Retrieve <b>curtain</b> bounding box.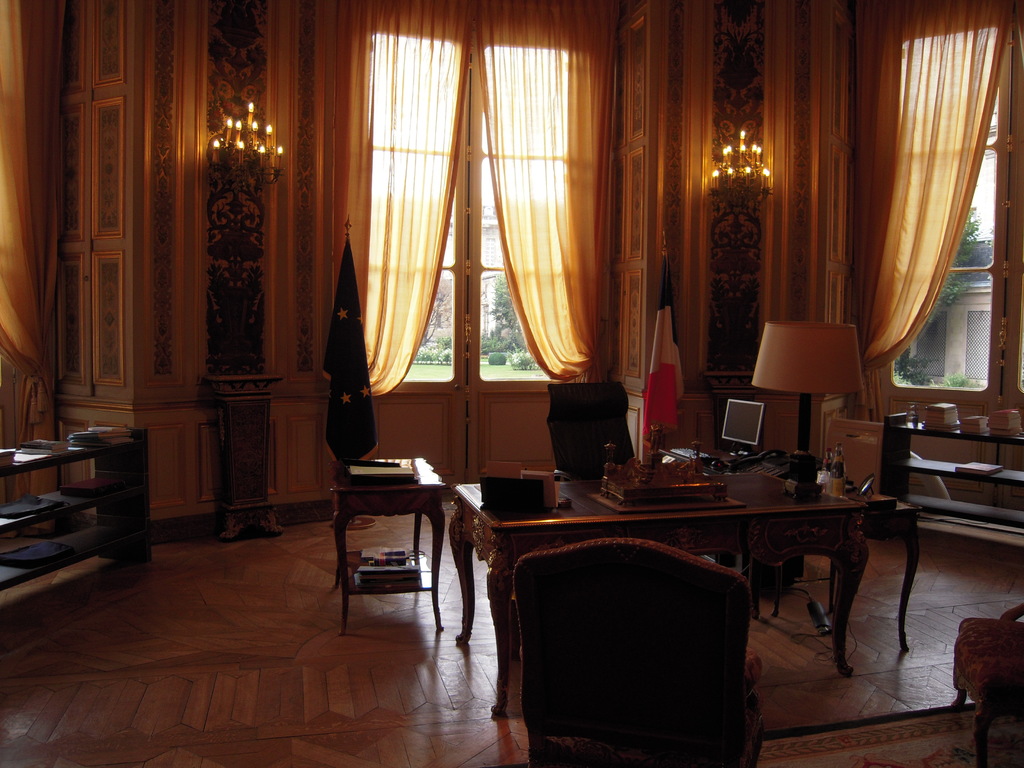
Bounding box: 343,12,469,401.
